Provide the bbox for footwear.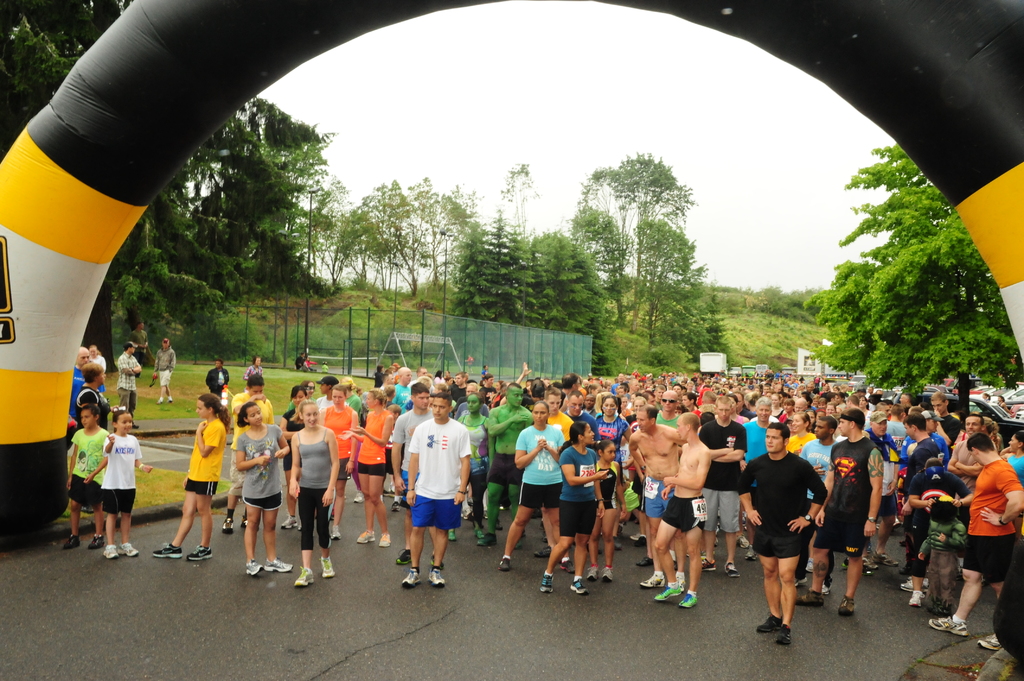
x1=842, y1=559, x2=874, y2=575.
